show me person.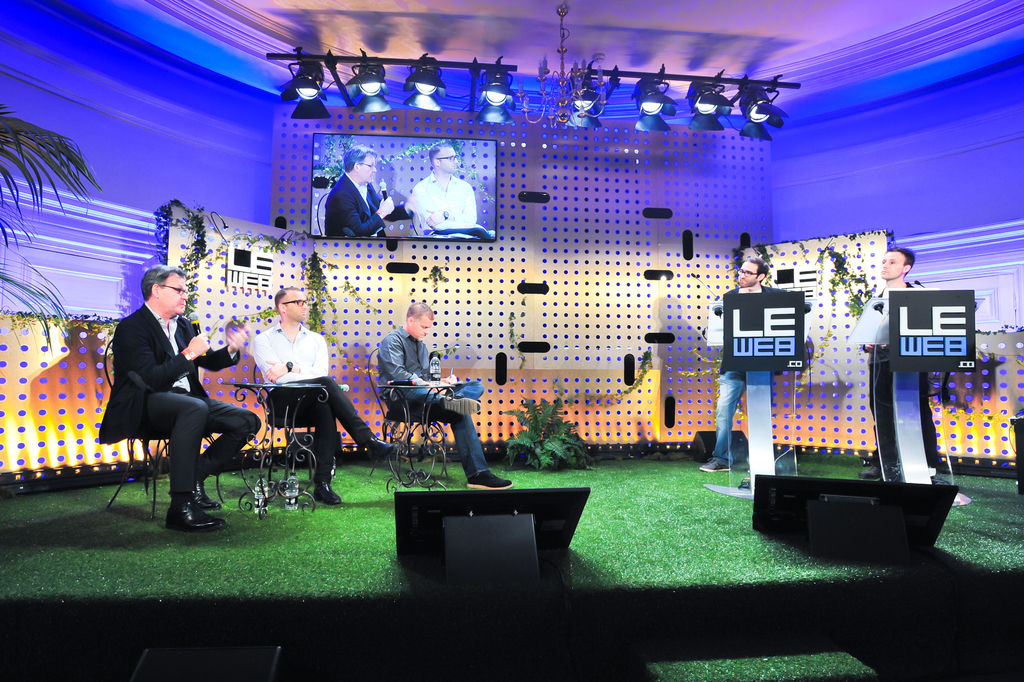
person is here: (100,266,251,530).
